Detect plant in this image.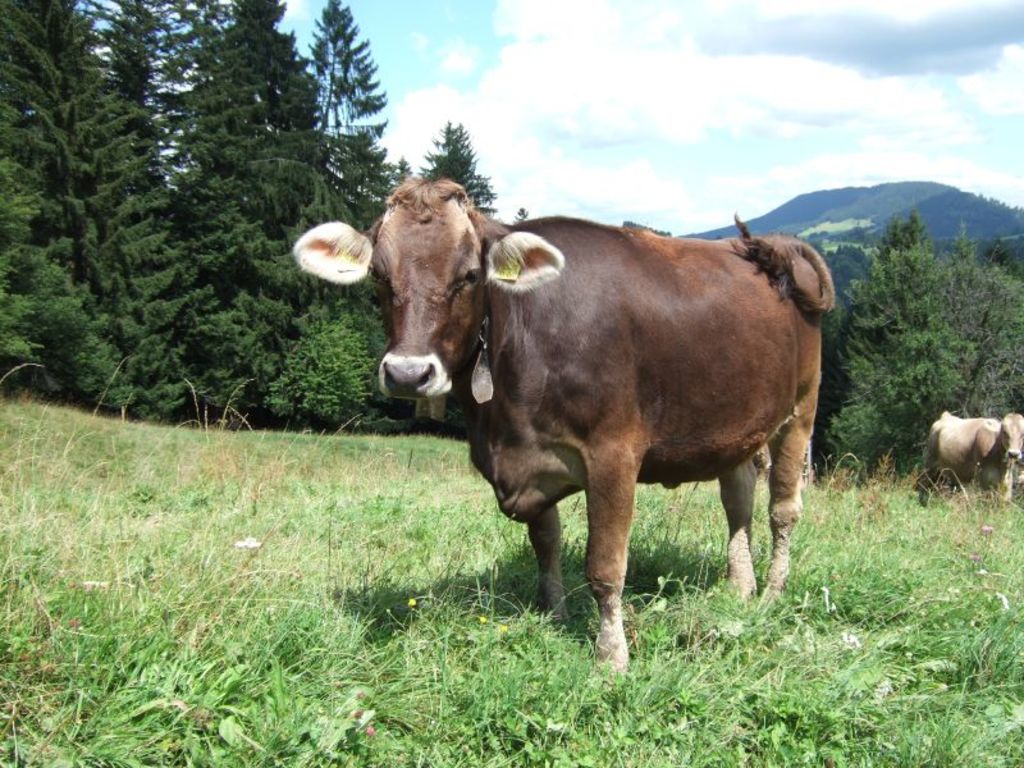
Detection: 401, 576, 470, 694.
